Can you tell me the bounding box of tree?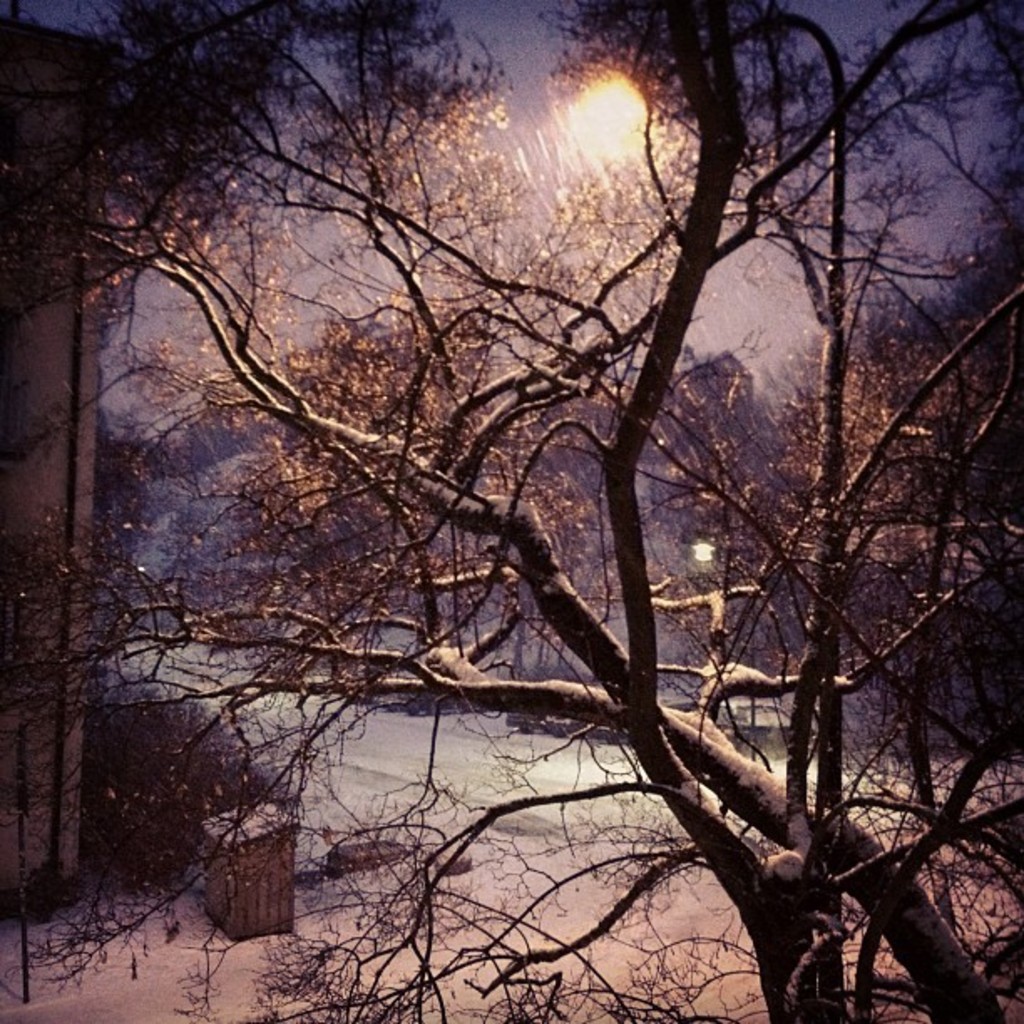
x1=0, y1=0, x2=1022, y2=955.
